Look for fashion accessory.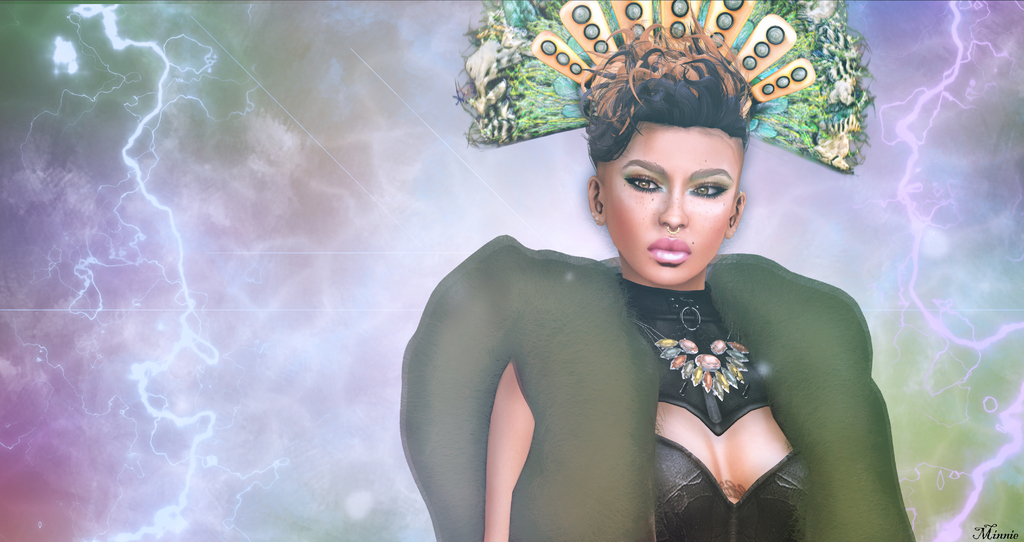
Found: 666 227 681 235.
